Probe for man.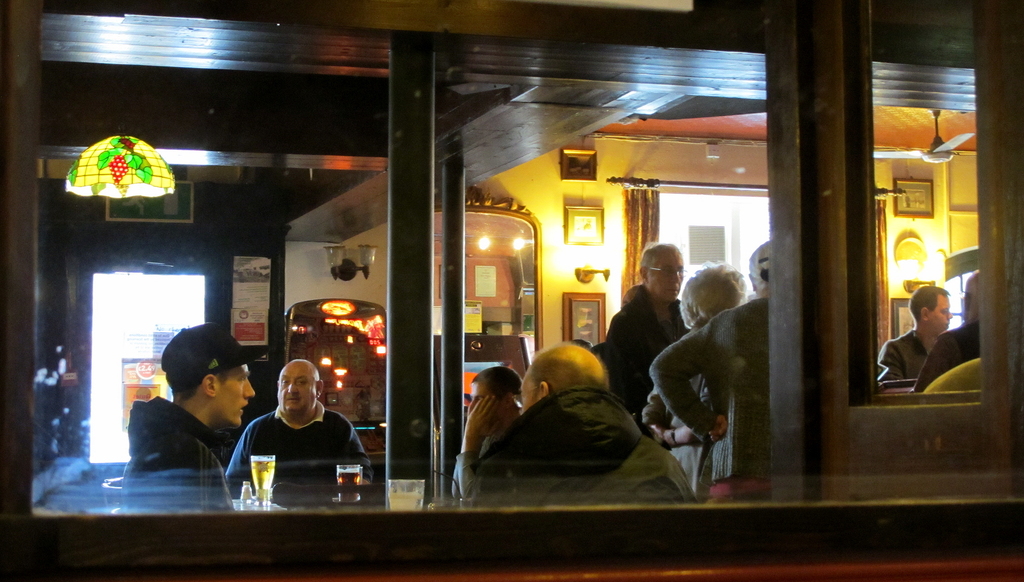
Probe result: crop(650, 241, 773, 481).
